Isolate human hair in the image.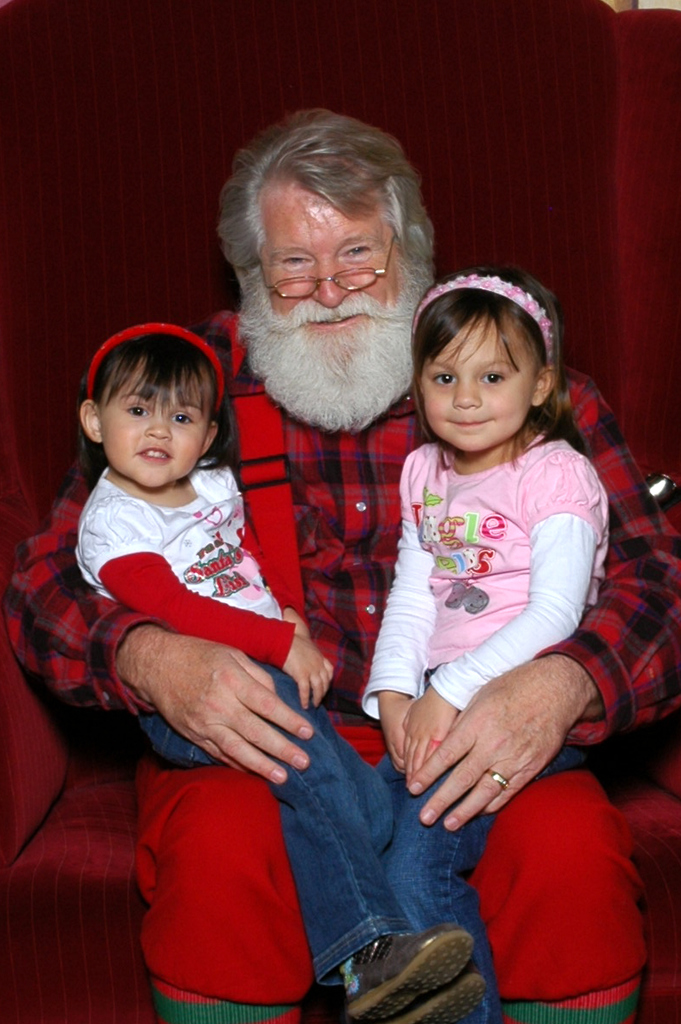
Isolated region: 215/106/450/266.
